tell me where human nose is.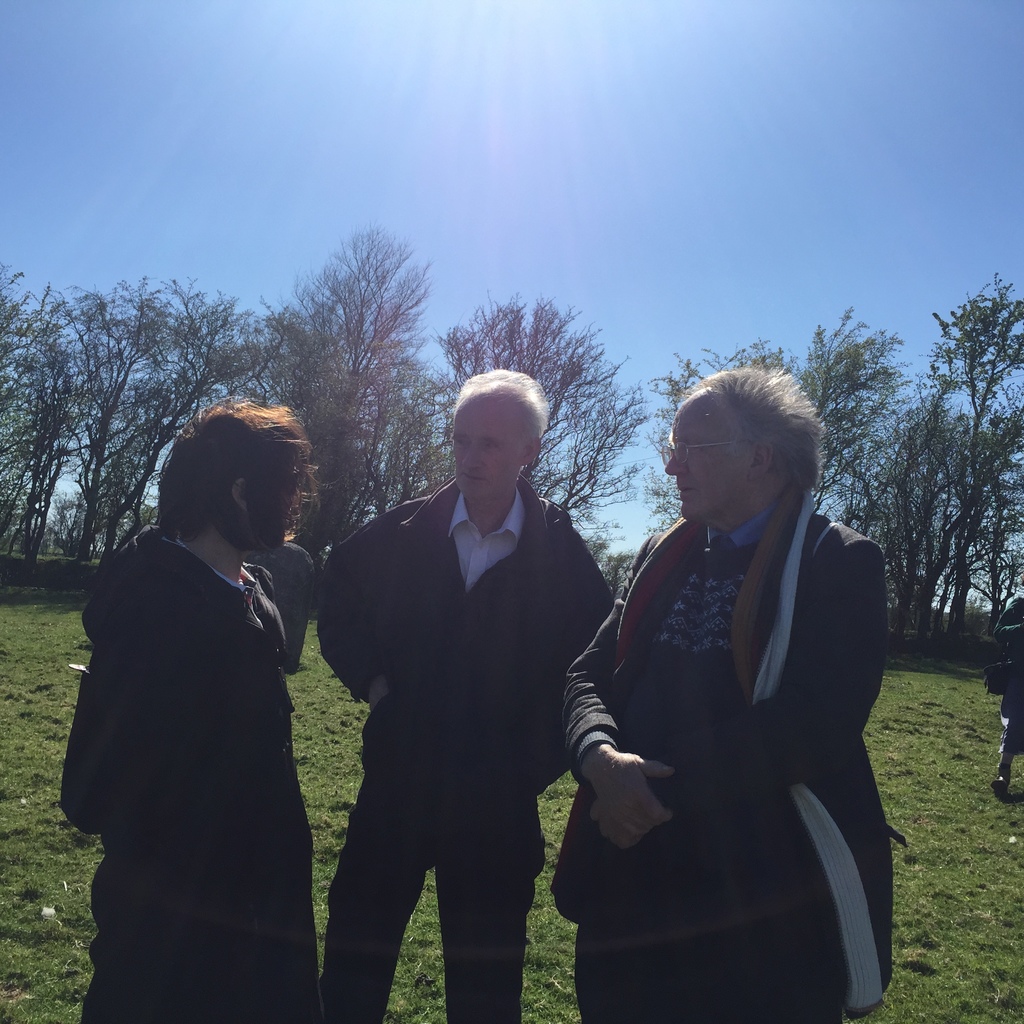
human nose is at (x1=665, y1=455, x2=686, y2=471).
